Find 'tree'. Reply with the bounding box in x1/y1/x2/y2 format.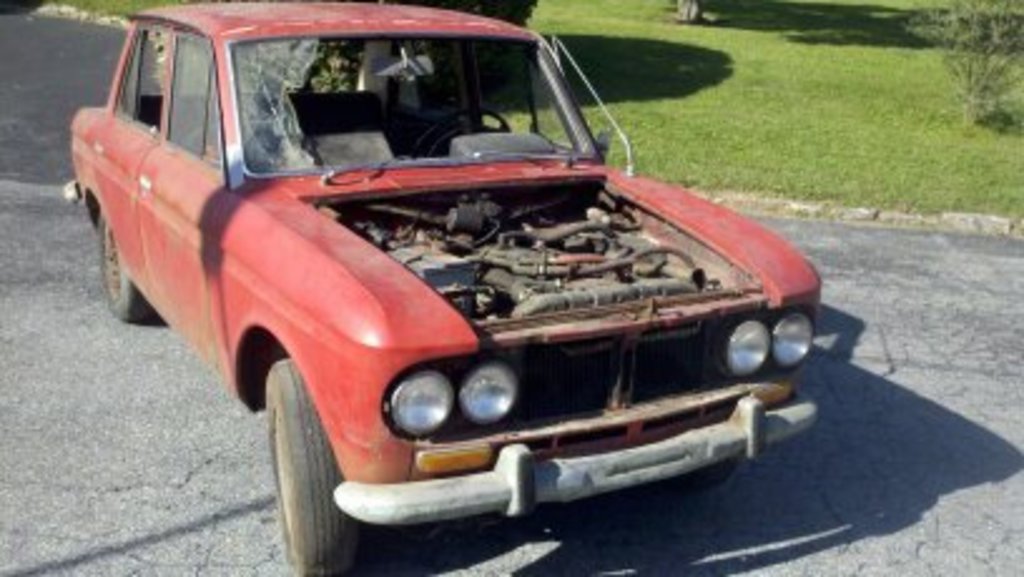
878/3/1021/143.
